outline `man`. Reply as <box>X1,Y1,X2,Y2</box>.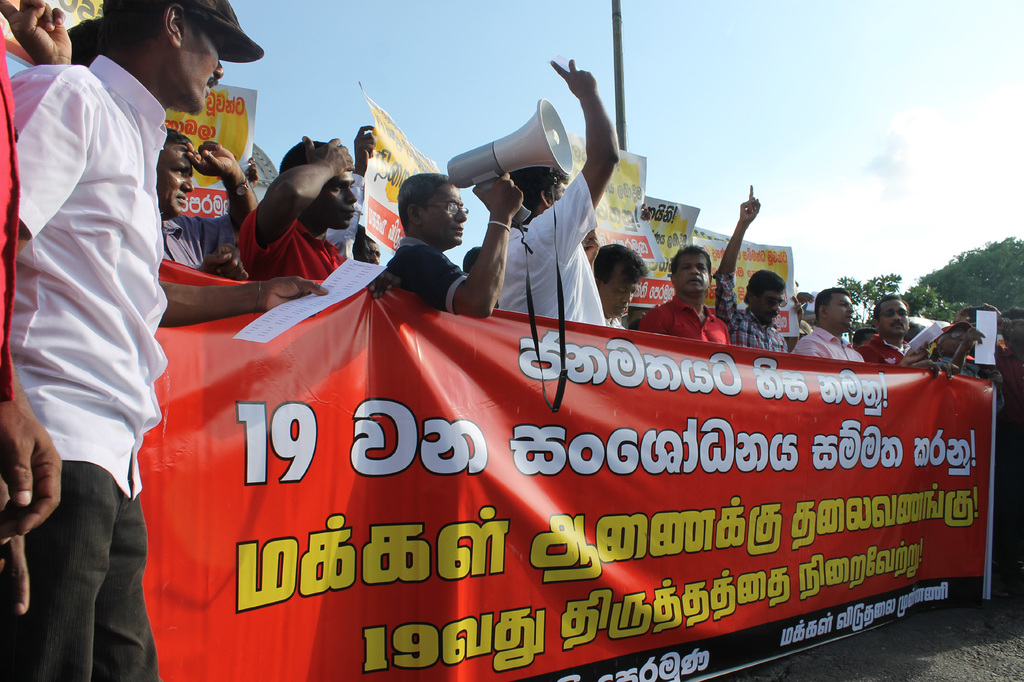
<box>359,152,495,307</box>.
